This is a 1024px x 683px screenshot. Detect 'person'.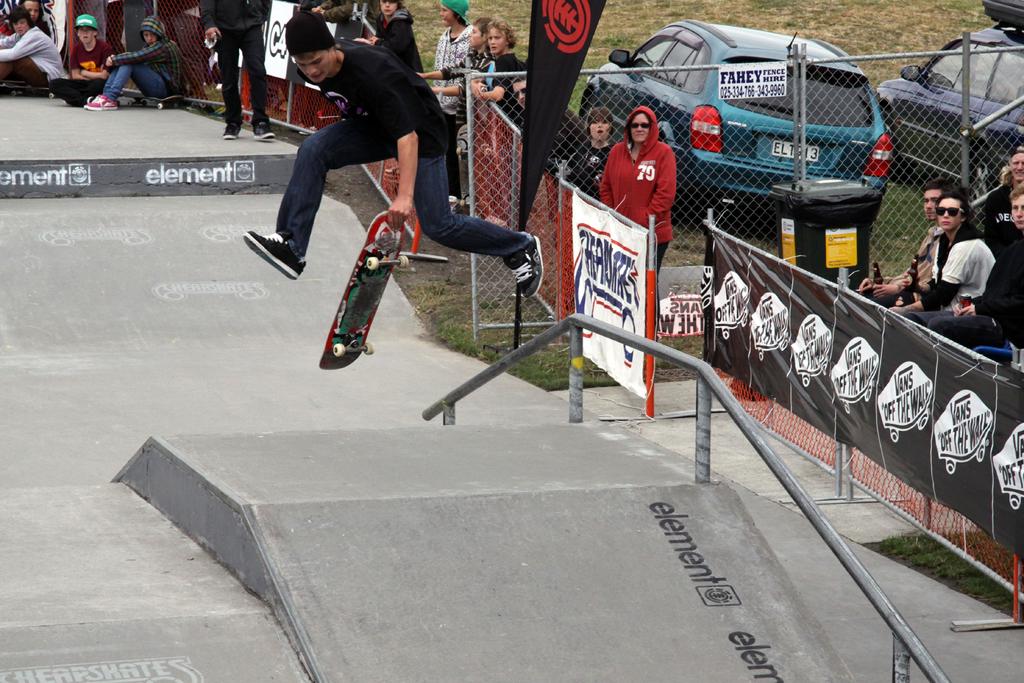
Rect(411, 19, 493, 152).
